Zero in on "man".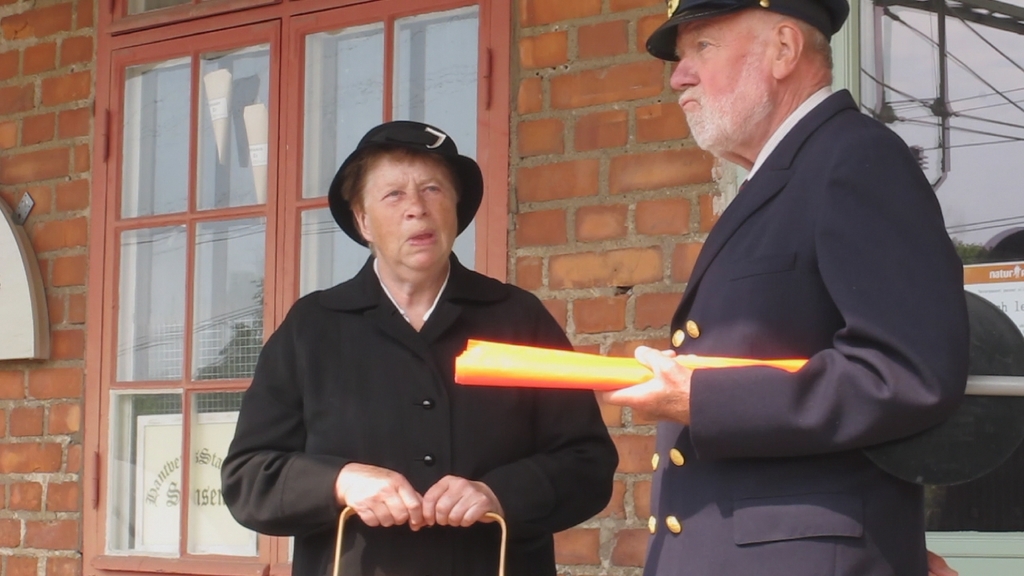
Zeroed in: [588,2,978,566].
